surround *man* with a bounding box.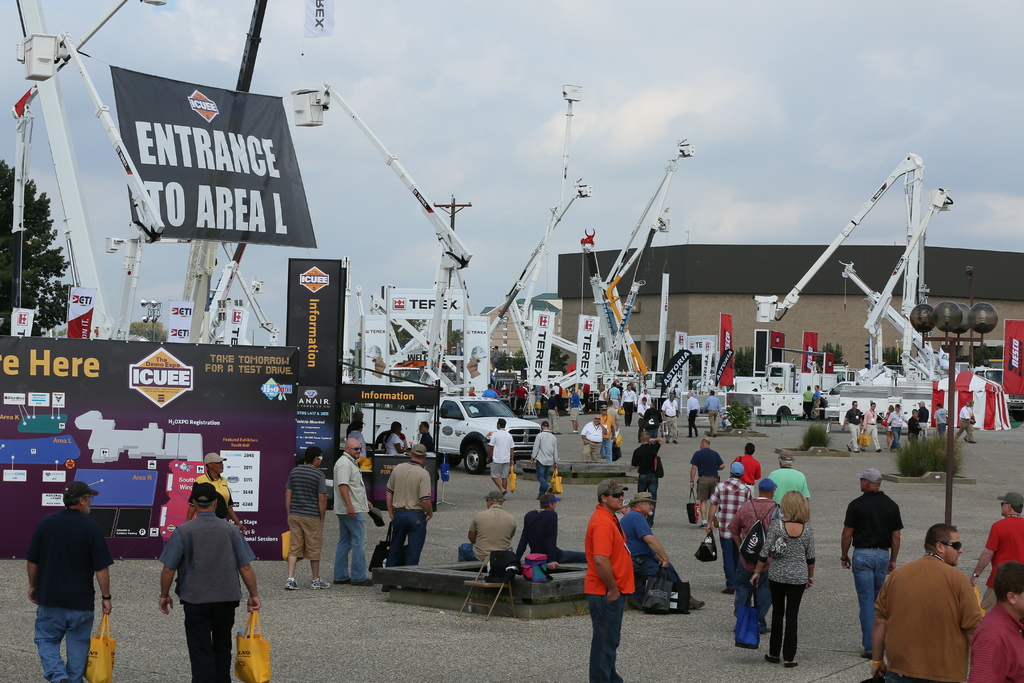
(937,402,948,438).
